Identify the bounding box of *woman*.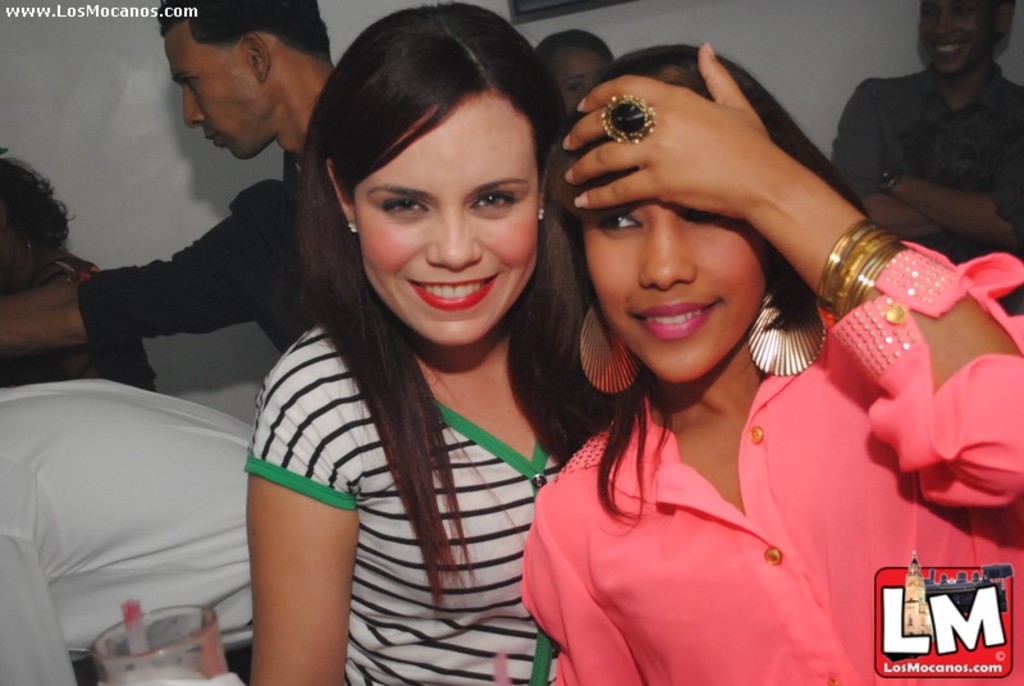
[x1=517, y1=40, x2=1023, y2=685].
